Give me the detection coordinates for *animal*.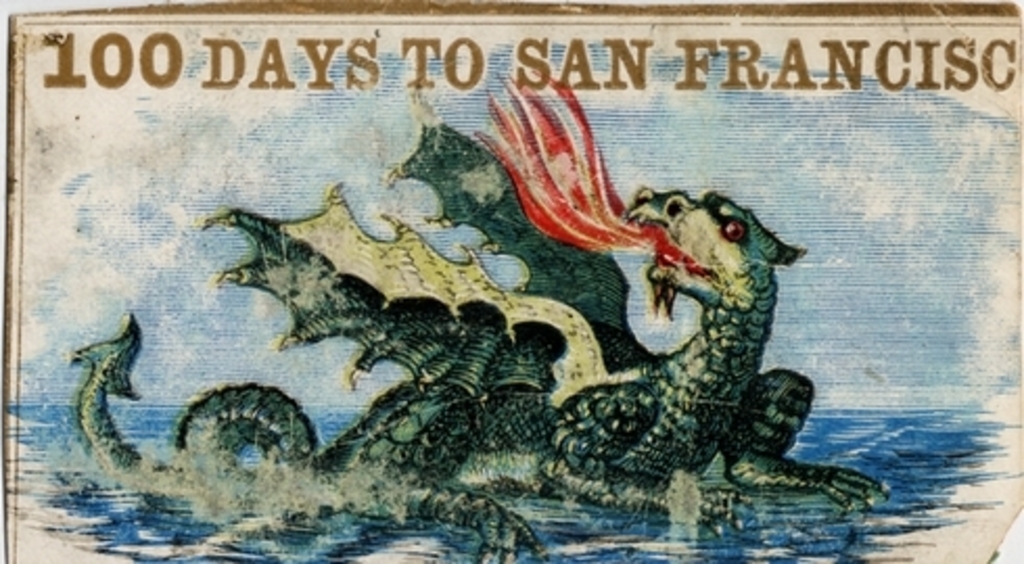
{"left": 67, "top": 67, "right": 884, "bottom": 562}.
